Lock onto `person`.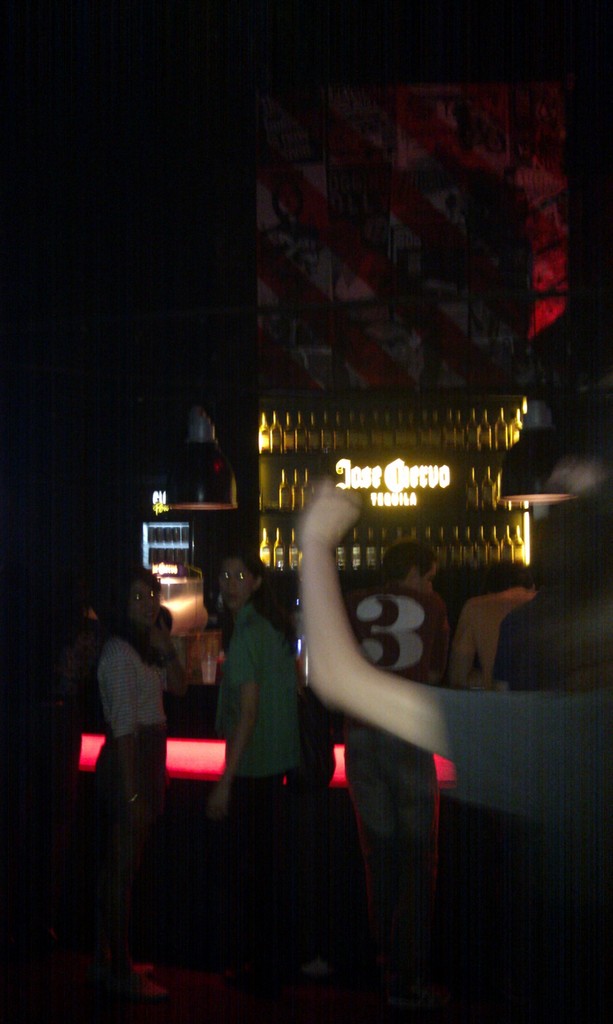
Locked: rect(335, 540, 451, 941).
